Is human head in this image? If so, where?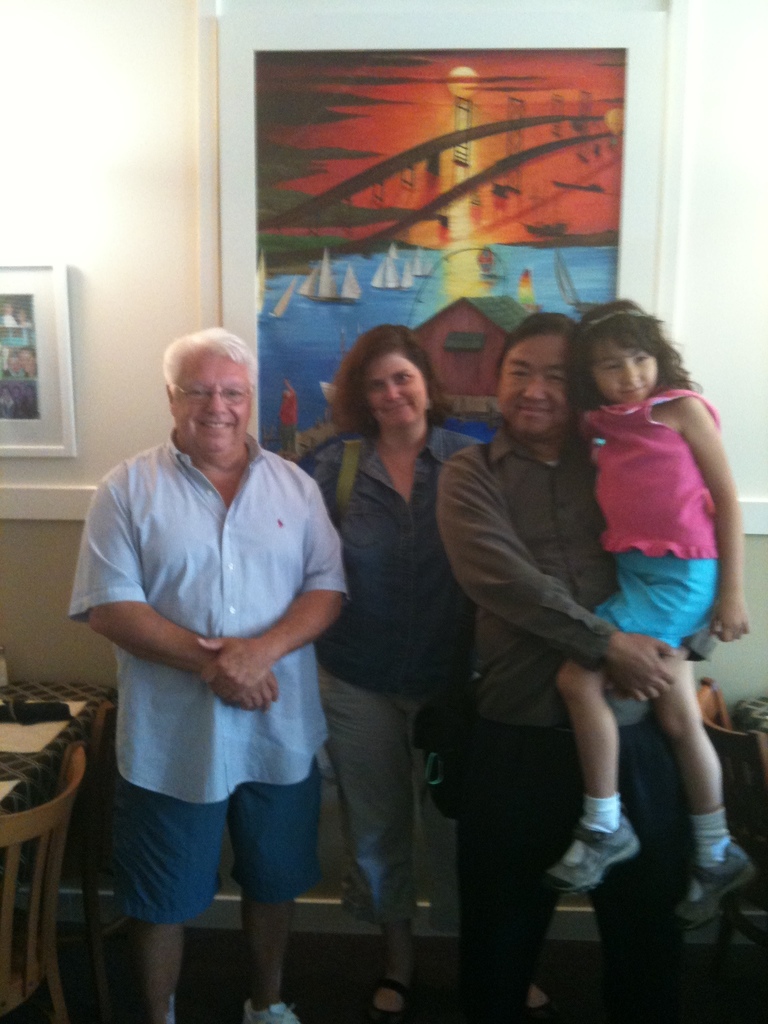
Yes, at x1=572 y1=294 x2=674 y2=406.
